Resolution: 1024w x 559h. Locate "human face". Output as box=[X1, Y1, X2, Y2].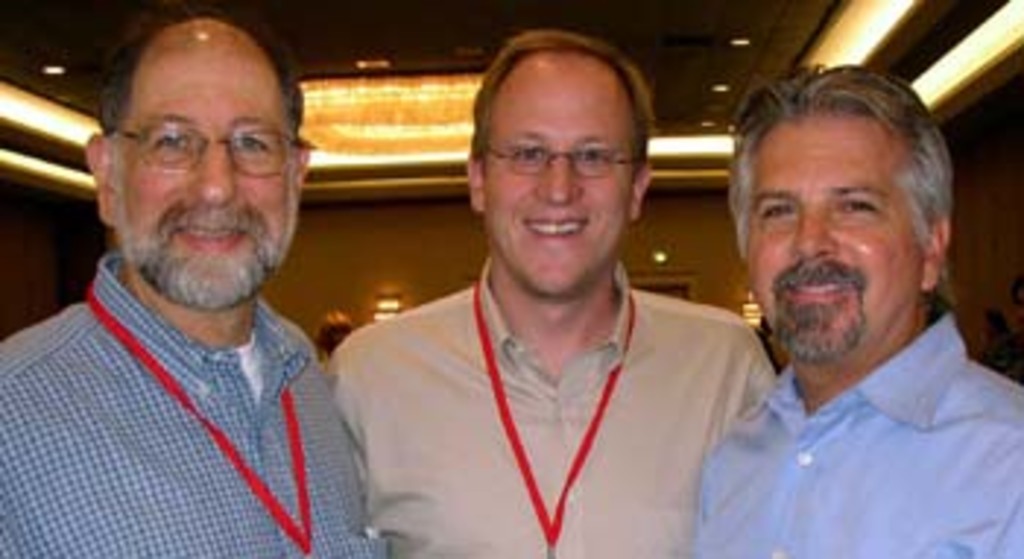
box=[486, 70, 626, 293].
